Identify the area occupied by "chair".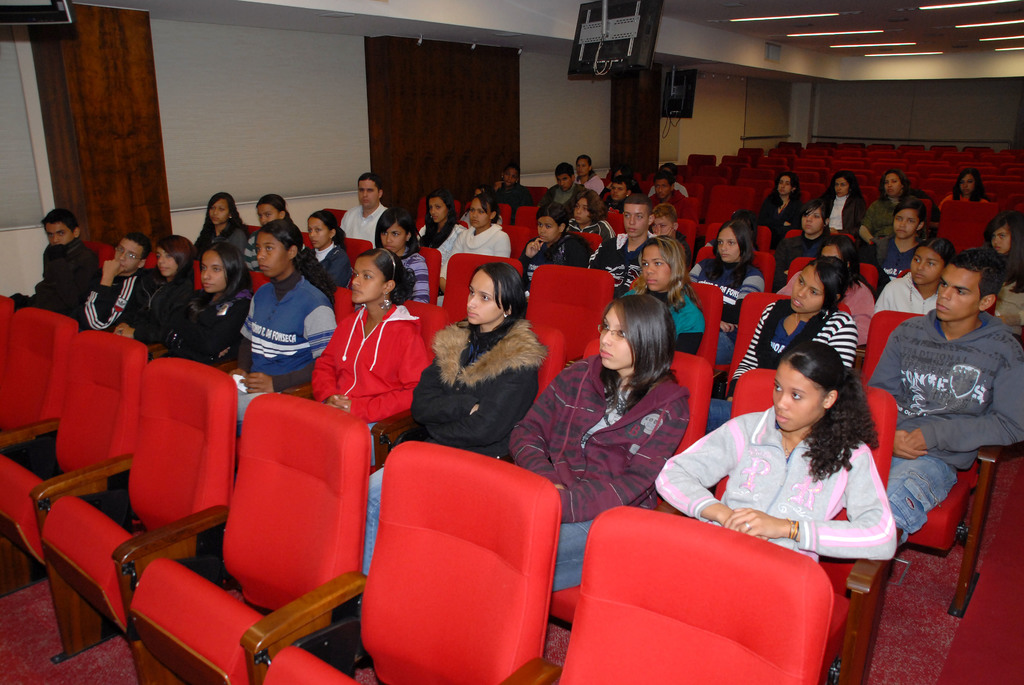
Area: [300, 229, 315, 248].
